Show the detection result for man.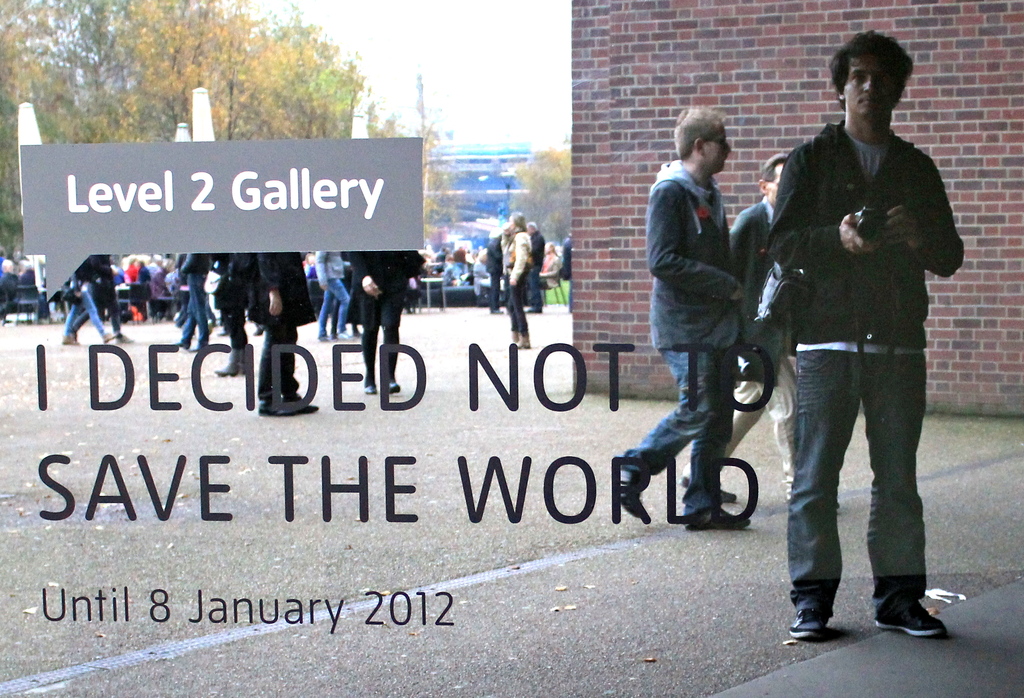
611:103:744:534.
